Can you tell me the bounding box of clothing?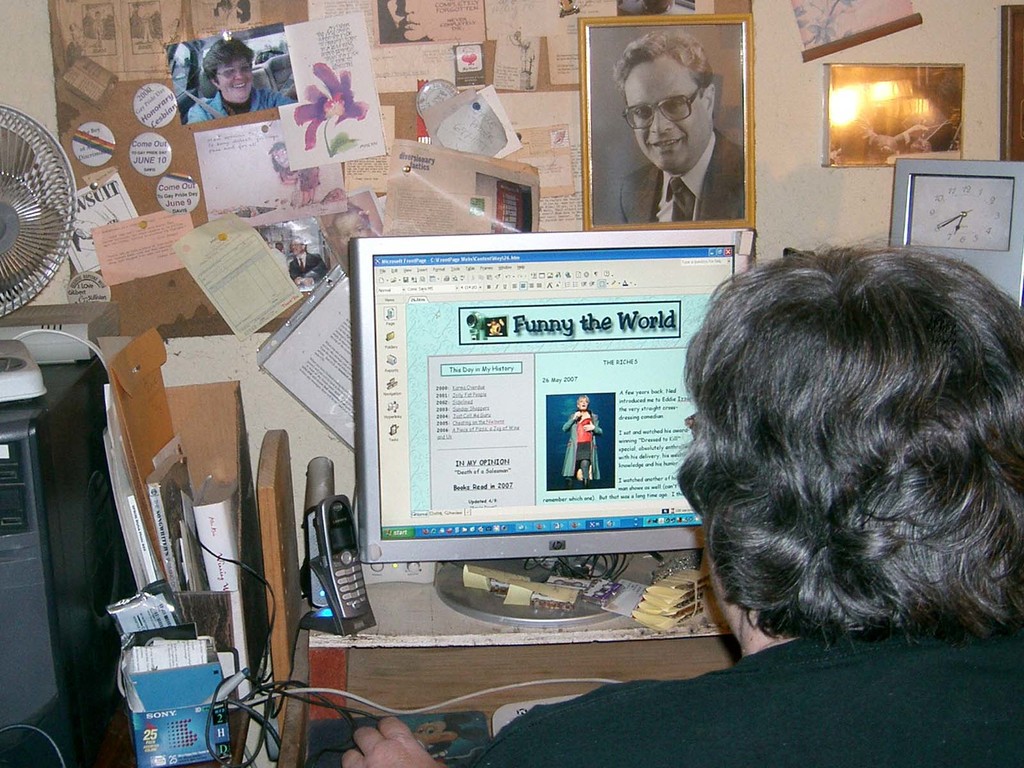
x1=476, y1=634, x2=1023, y2=767.
